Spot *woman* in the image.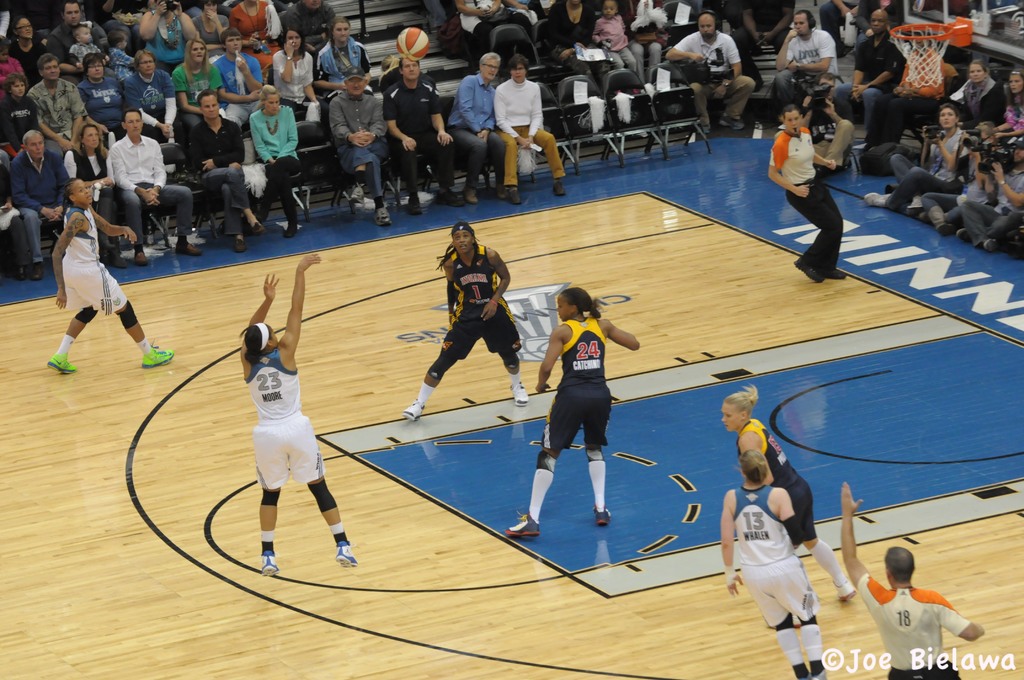
*woman* found at [493,52,566,206].
